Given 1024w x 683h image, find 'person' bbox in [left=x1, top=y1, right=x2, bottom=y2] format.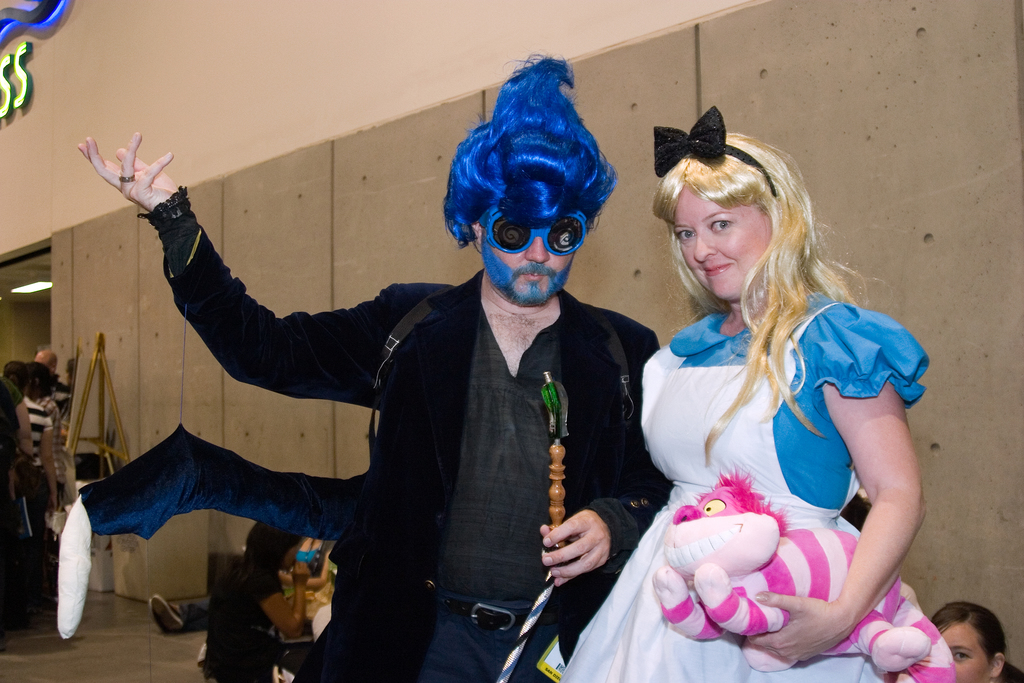
[left=31, top=346, right=74, bottom=462].
